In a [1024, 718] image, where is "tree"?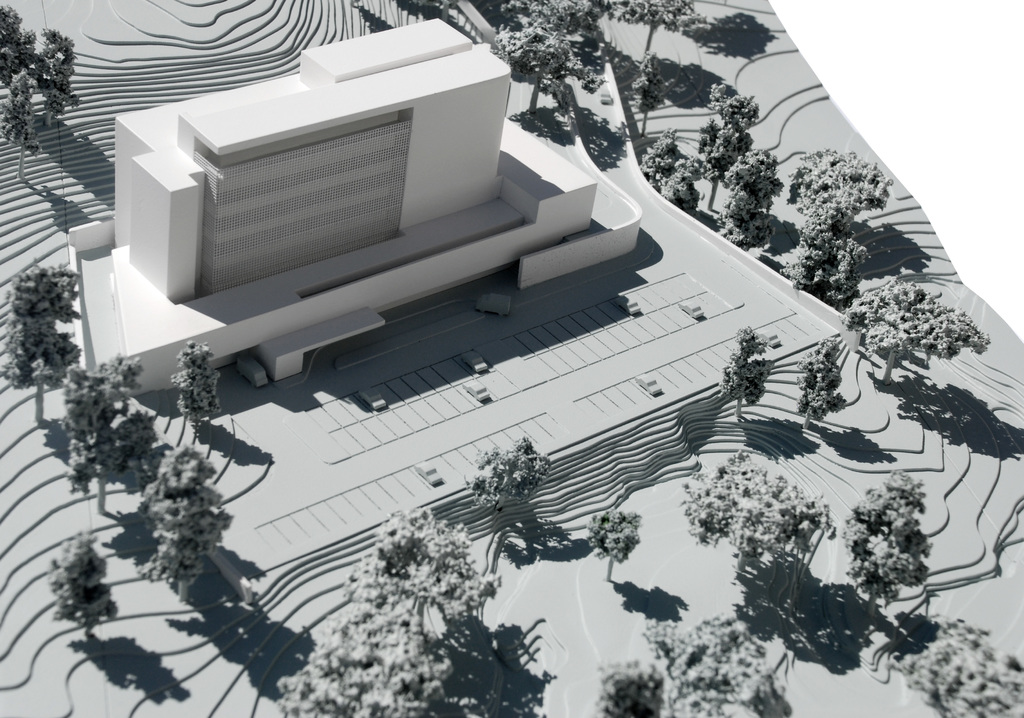
(left=701, top=85, right=762, bottom=211).
